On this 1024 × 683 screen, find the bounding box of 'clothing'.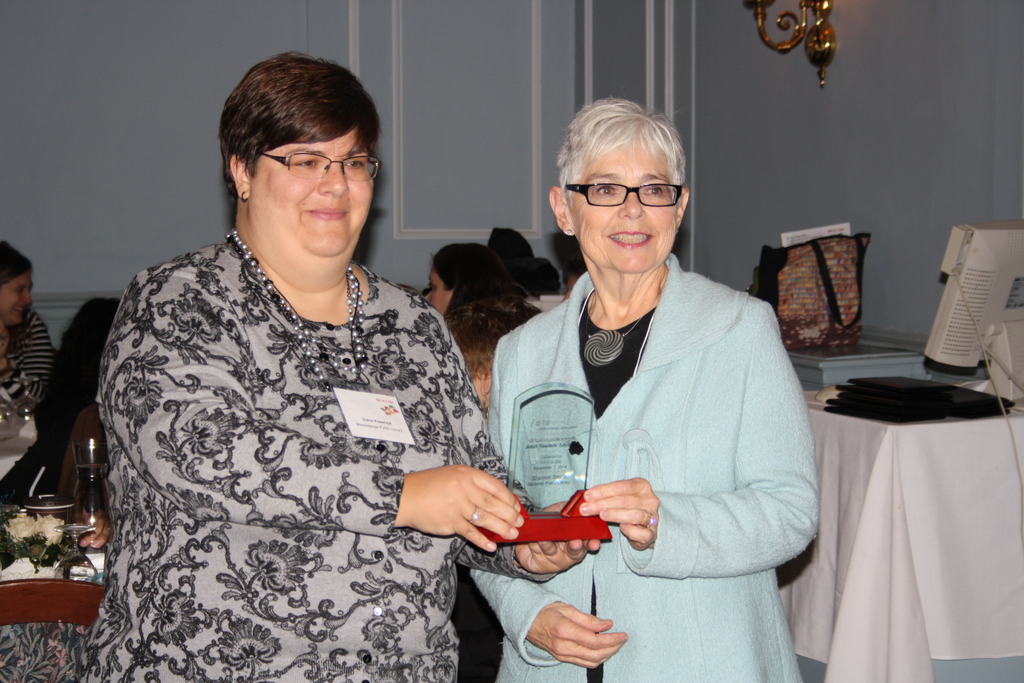
Bounding box: bbox=[81, 226, 556, 682].
